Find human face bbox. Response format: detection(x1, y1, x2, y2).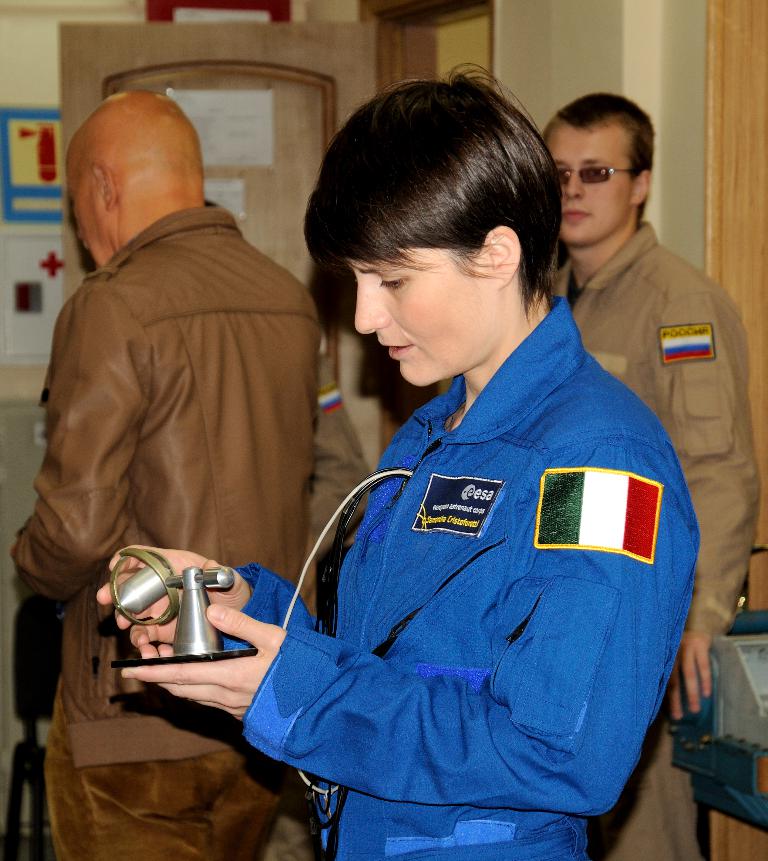
detection(66, 172, 111, 266).
